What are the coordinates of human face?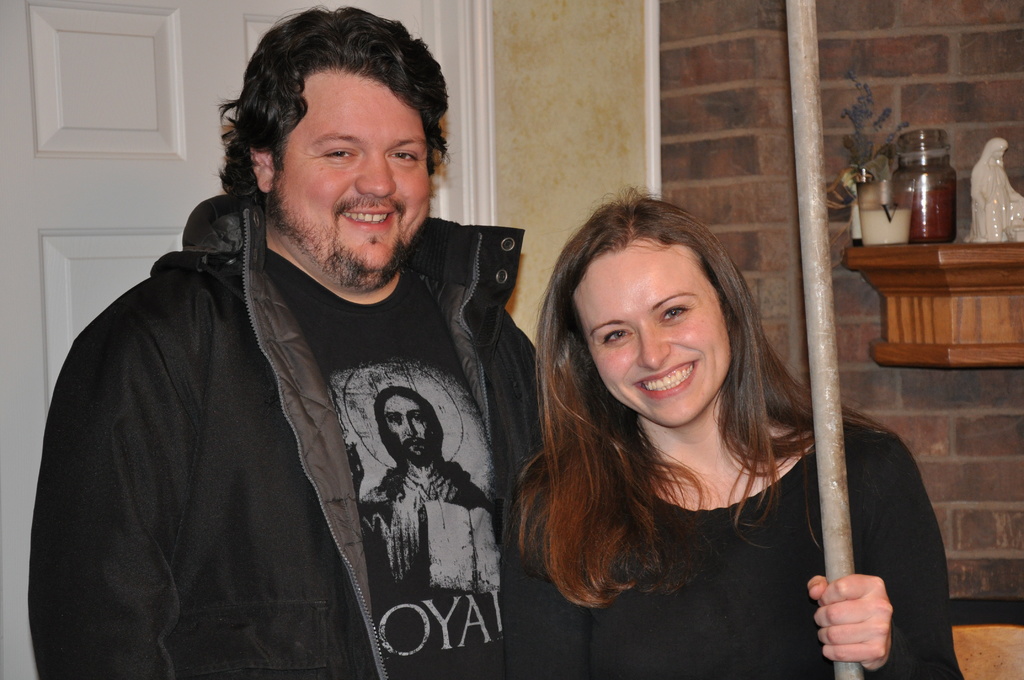
278, 79, 433, 277.
